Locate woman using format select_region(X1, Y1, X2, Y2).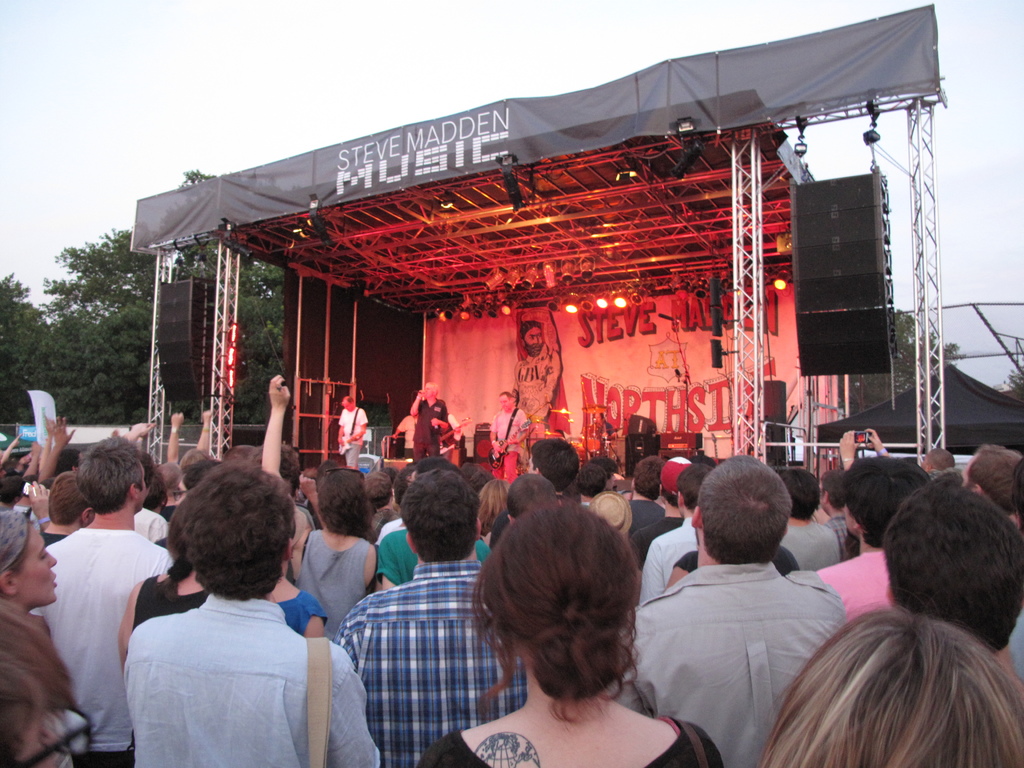
select_region(753, 588, 1023, 767).
